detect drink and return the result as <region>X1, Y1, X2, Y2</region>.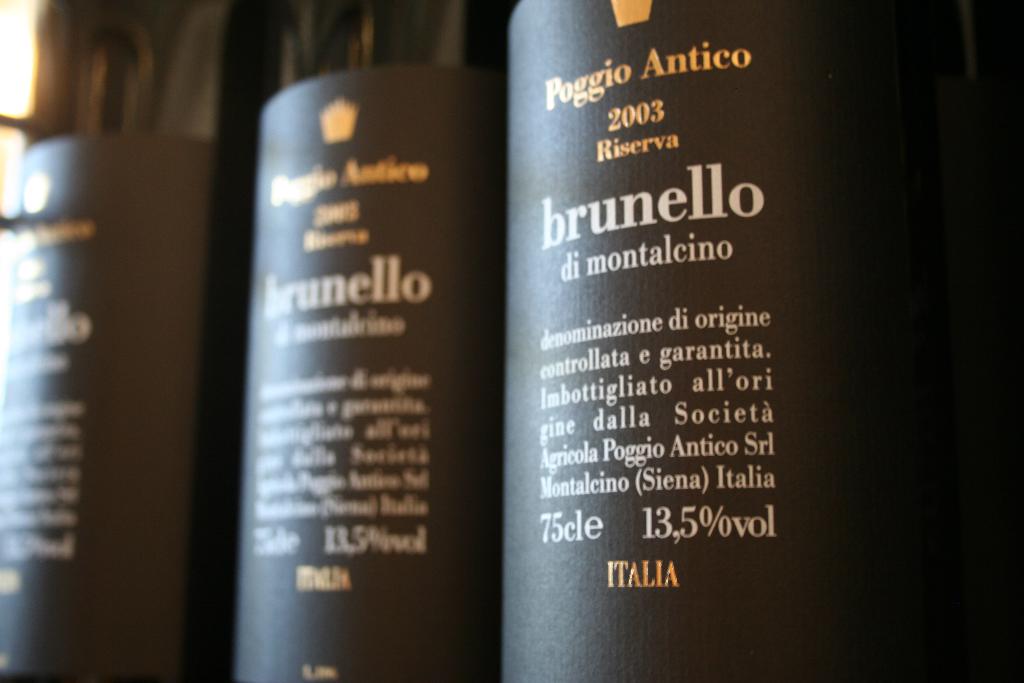
<region>462, 0, 937, 682</region>.
